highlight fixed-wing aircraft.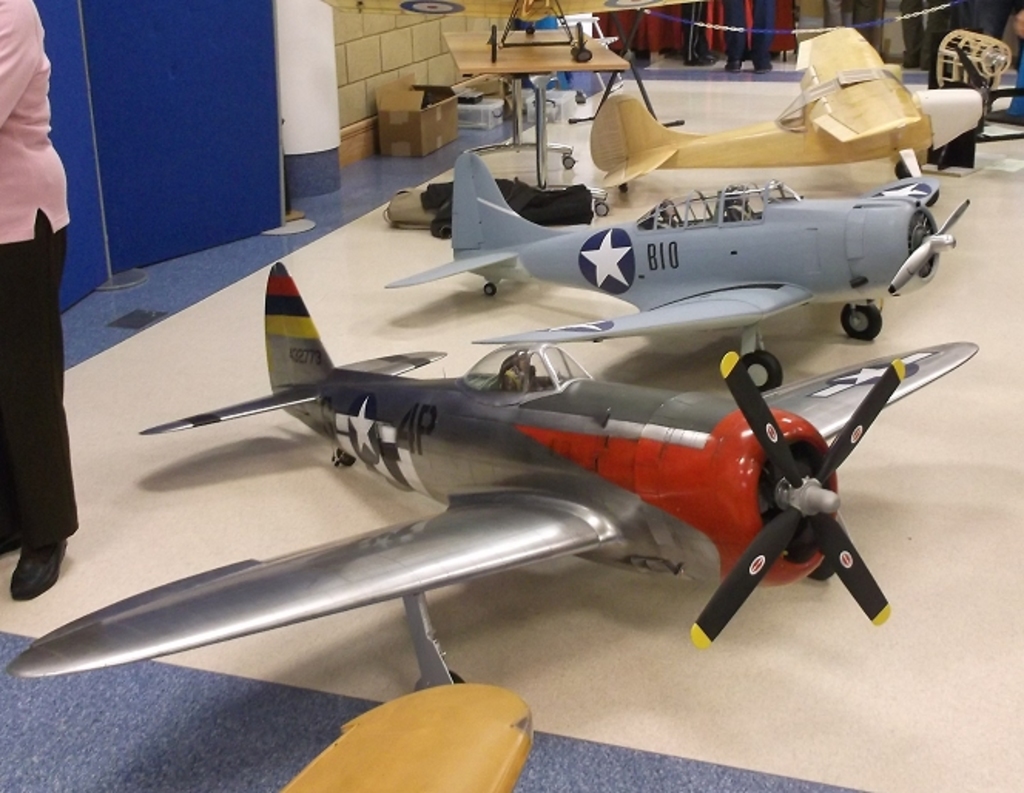
Highlighted region: <box>386,147,976,387</box>.
